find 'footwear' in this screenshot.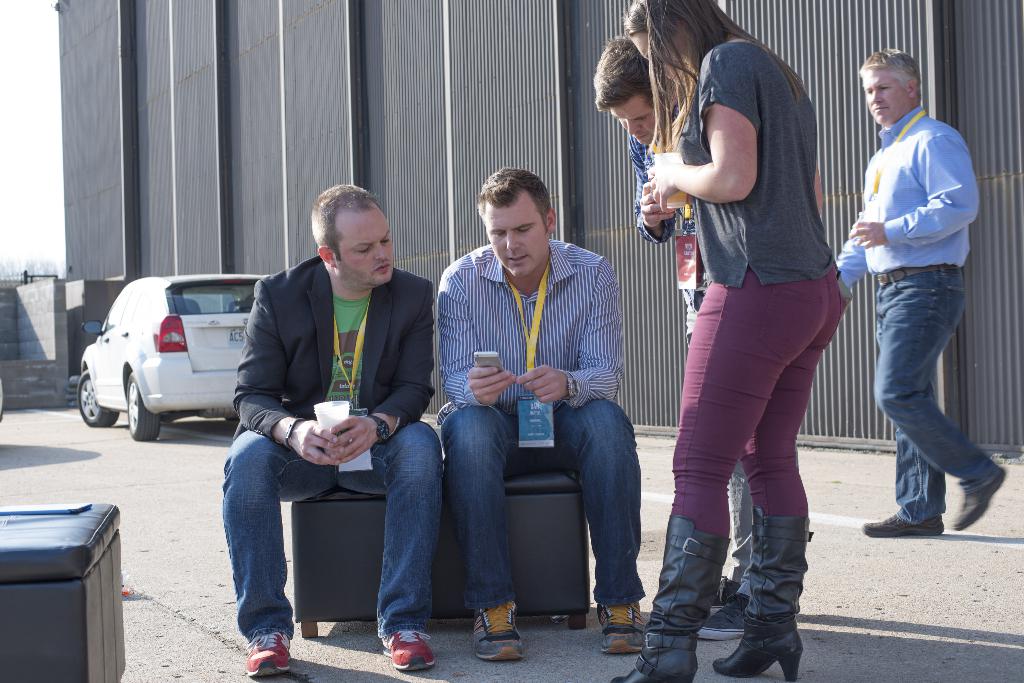
The bounding box for 'footwear' is x1=948 y1=463 x2=1007 y2=532.
